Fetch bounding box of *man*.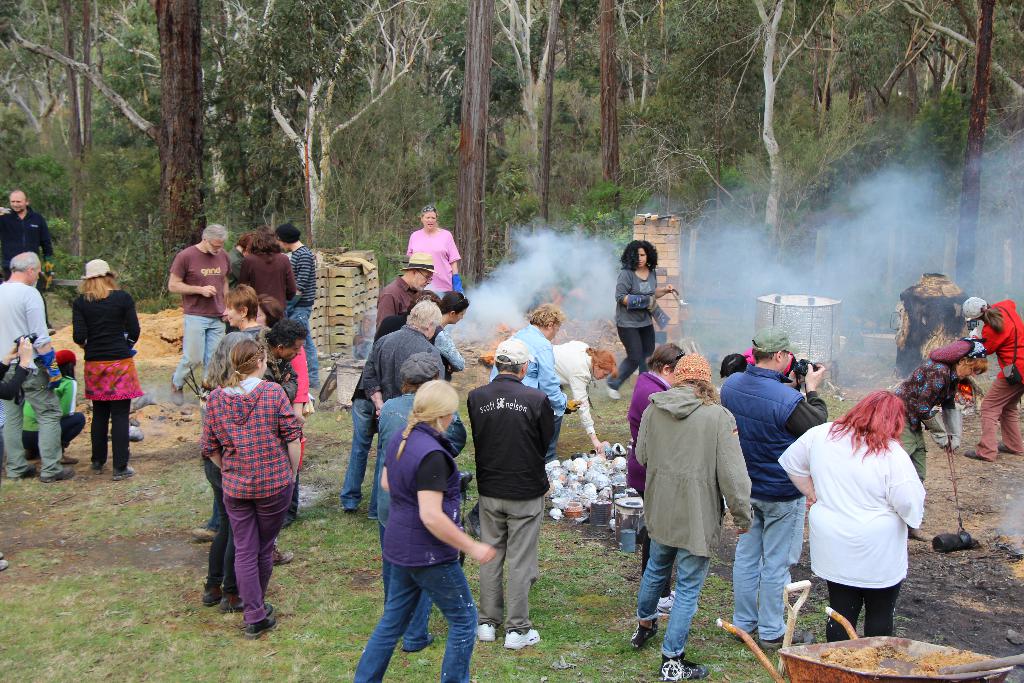
Bbox: (x1=488, y1=304, x2=579, y2=463).
